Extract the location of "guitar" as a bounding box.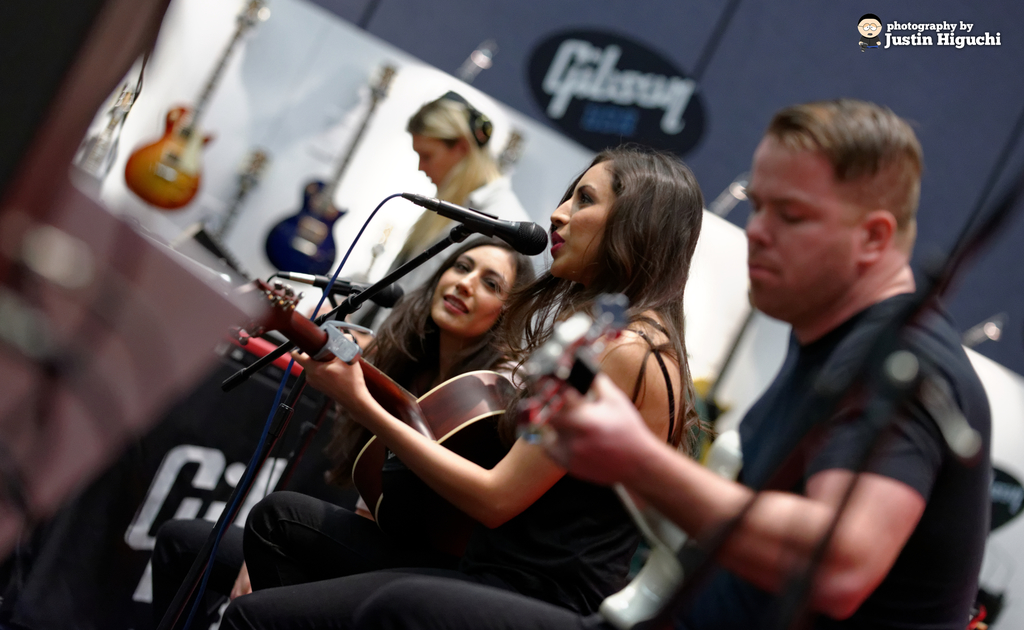
[x1=261, y1=59, x2=399, y2=278].
